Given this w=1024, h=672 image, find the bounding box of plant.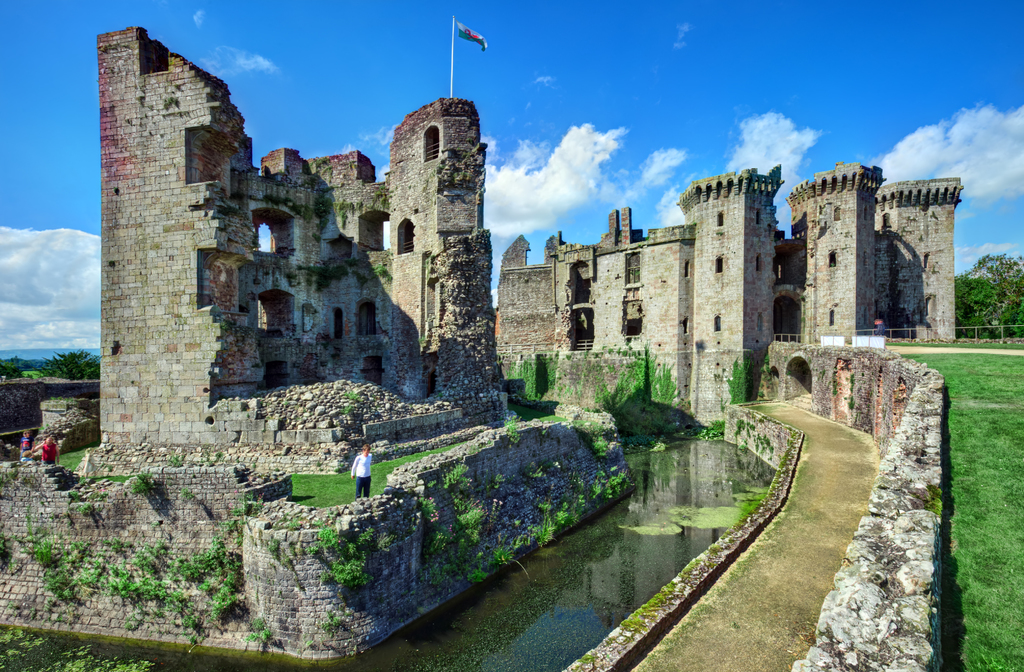
{"left": 161, "top": 448, "right": 178, "bottom": 470}.
